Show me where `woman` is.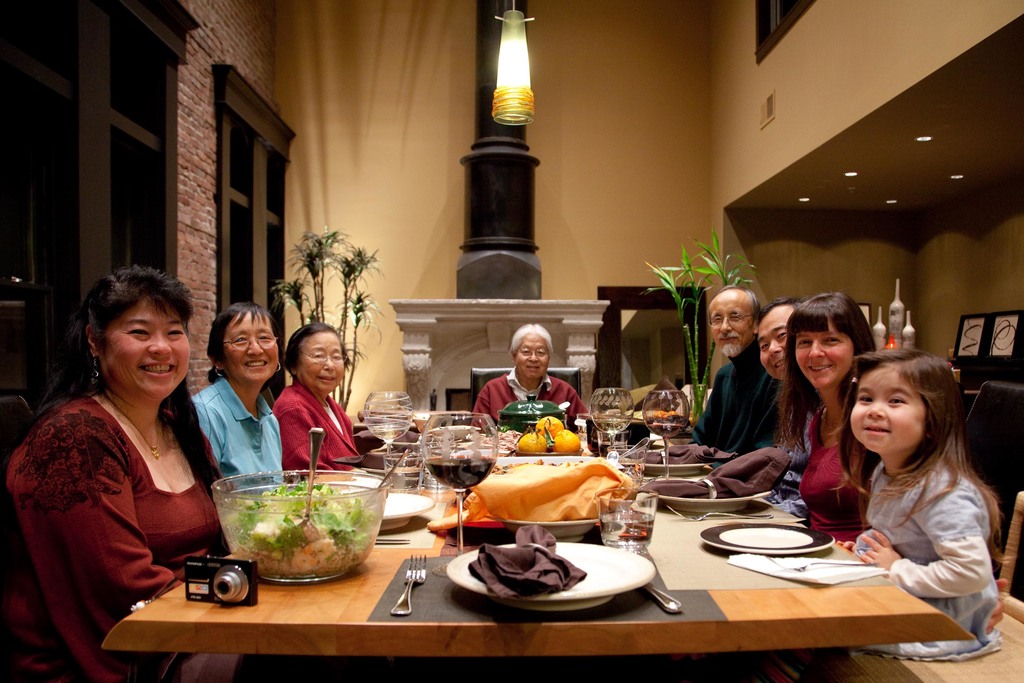
`woman` is at pyautogui.locateOnScreen(273, 318, 375, 475).
